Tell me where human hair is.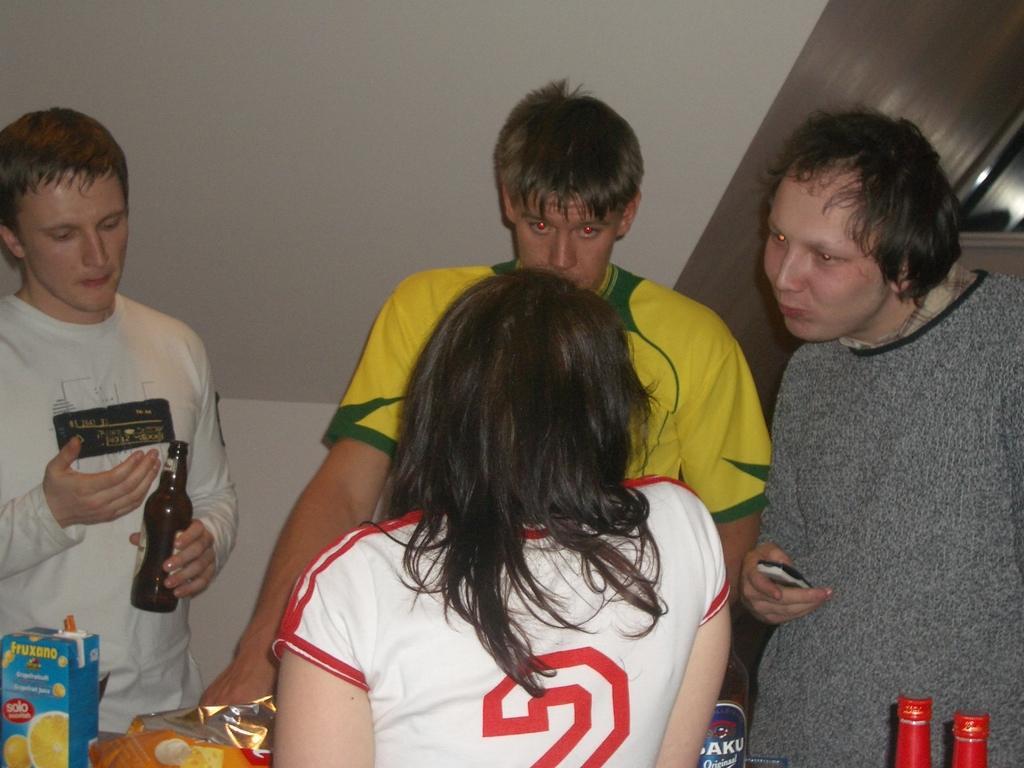
human hair is at [489, 76, 646, 223].
